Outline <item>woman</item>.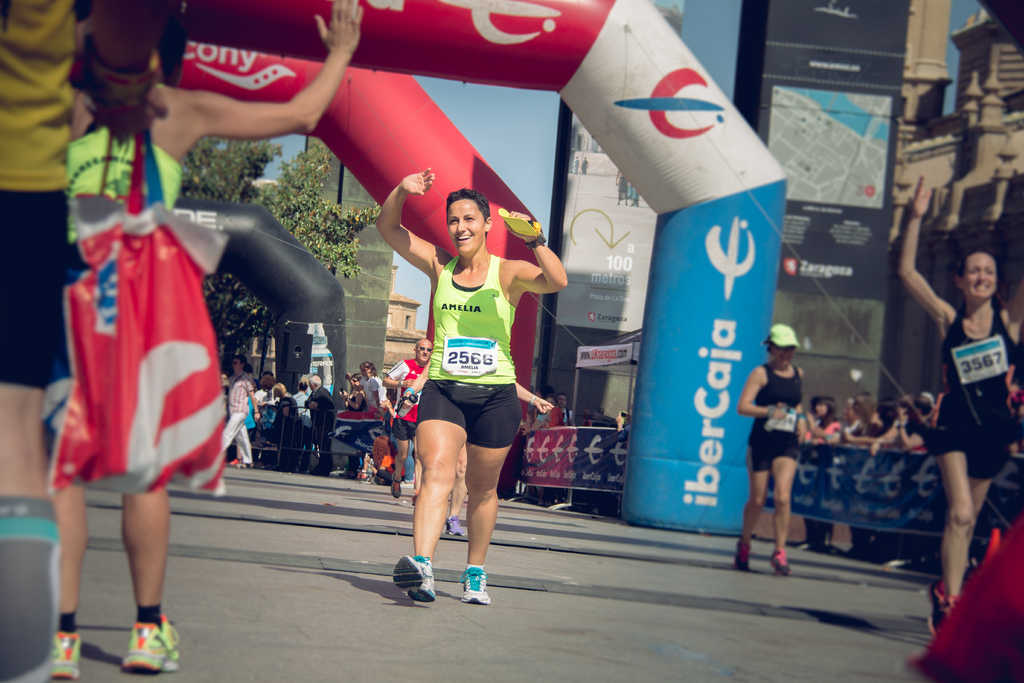
Outline: 740 320 816 575.
